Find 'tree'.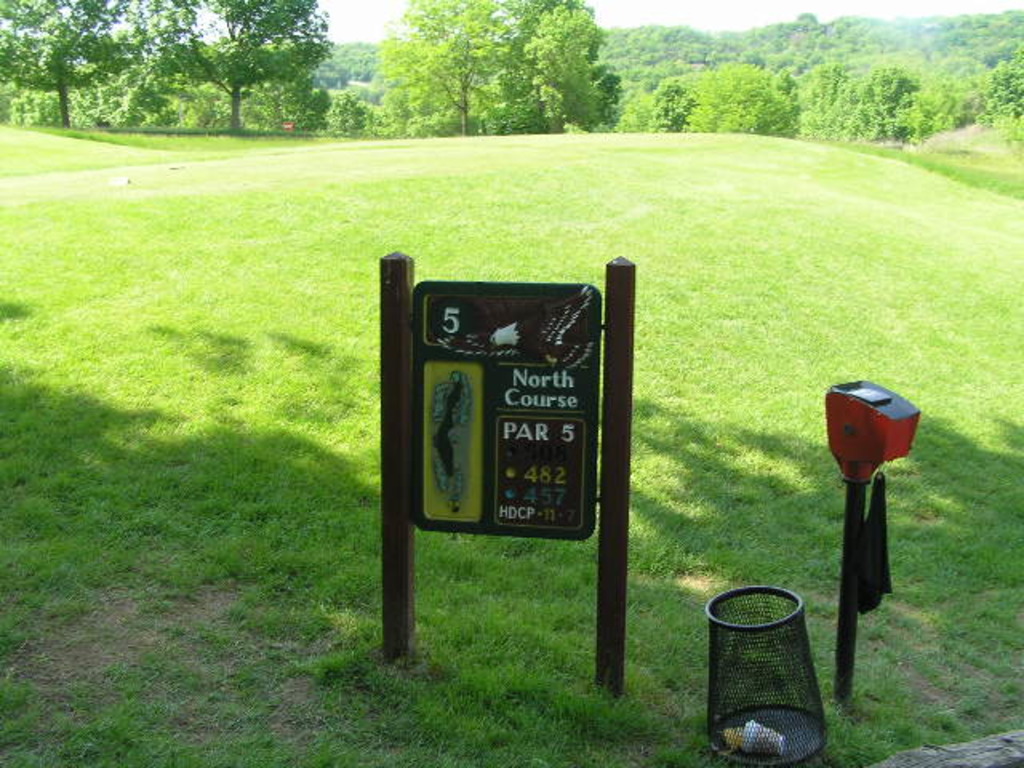
pyautogui.locateOnScreen(0, 0, 146, 128).
